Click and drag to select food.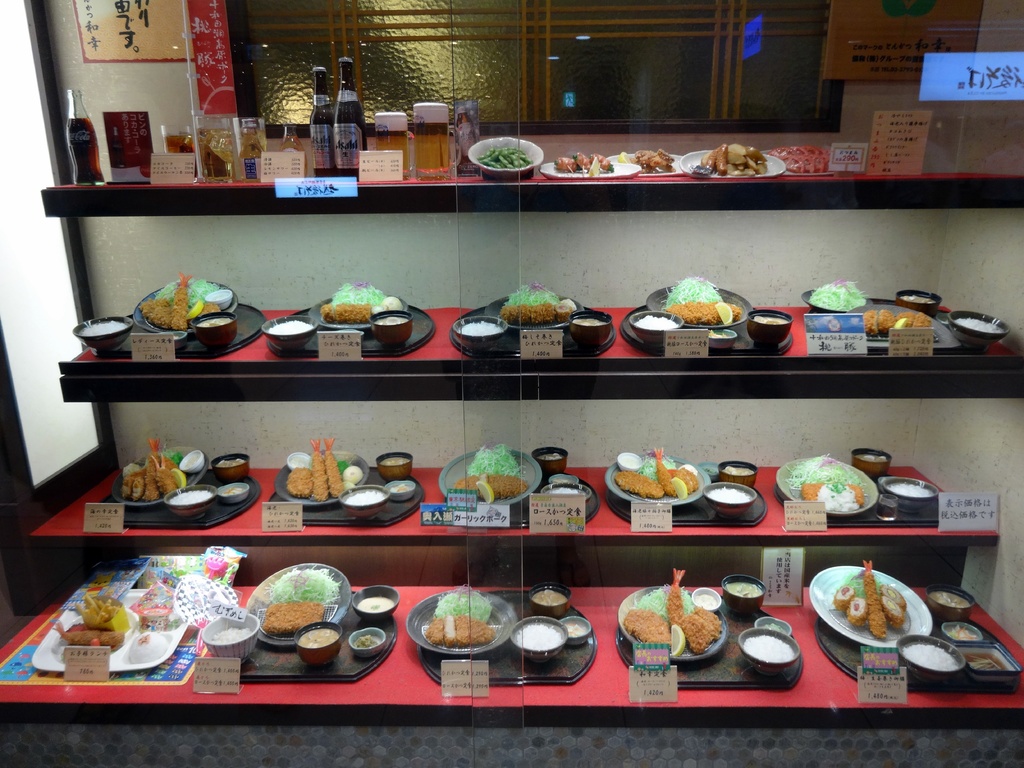
Selection: <region>546, 483, 580, 497</region>.
